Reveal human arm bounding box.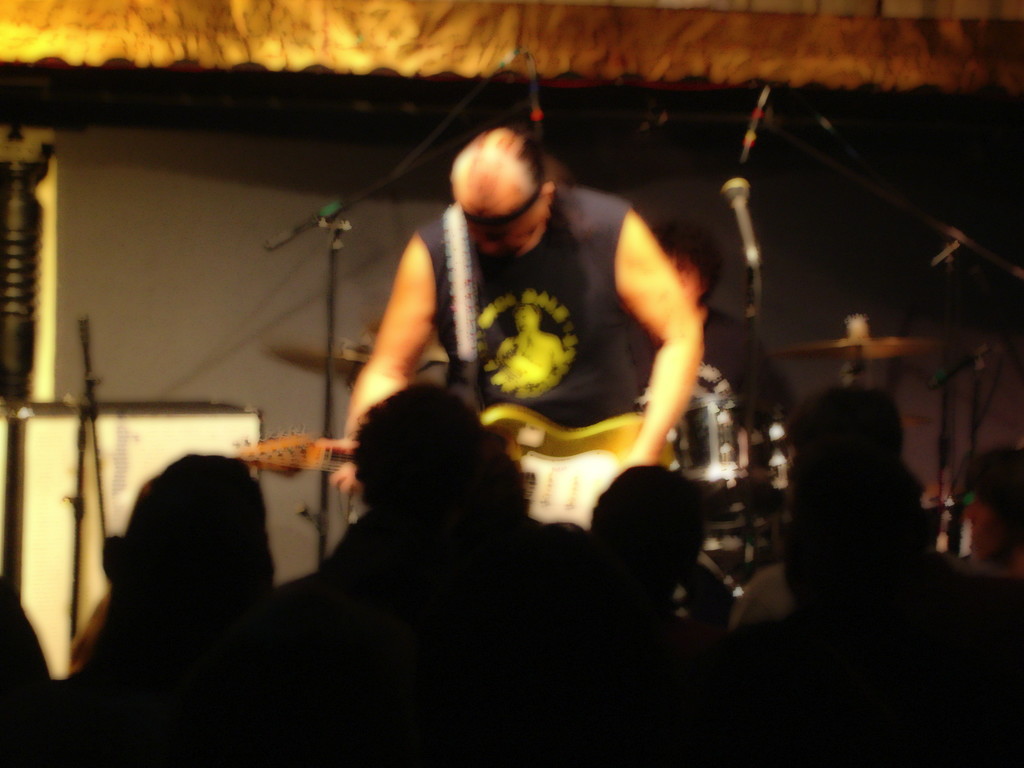
Revealed: <box>335,226,440,495</box>.
